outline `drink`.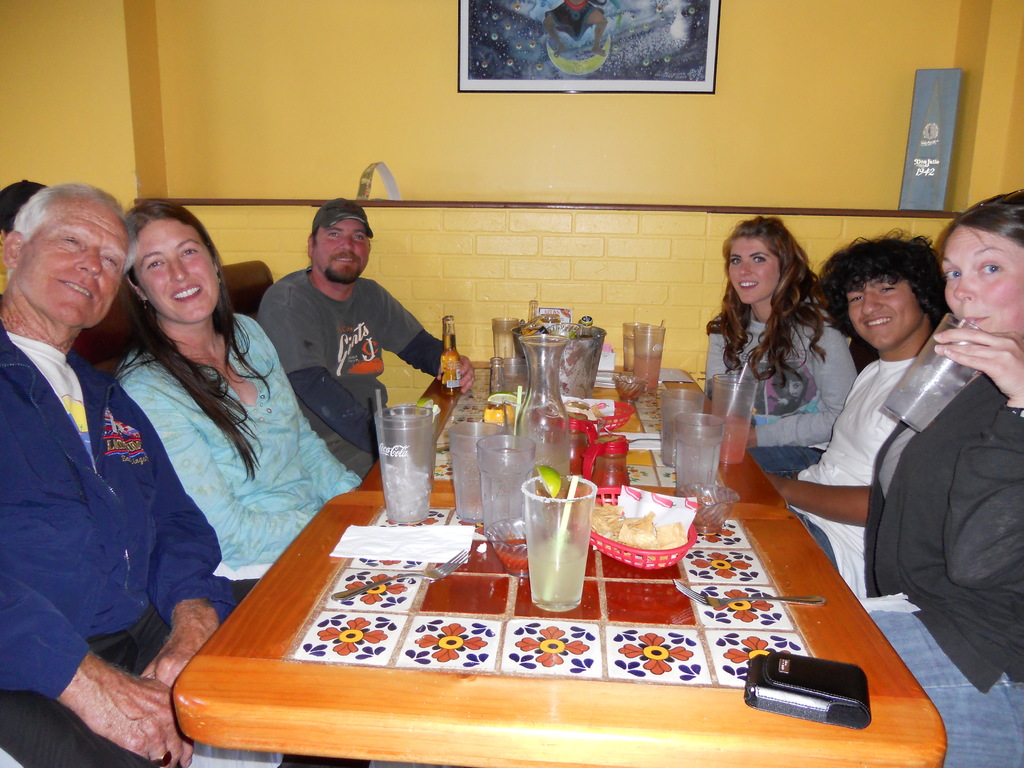
Outline: 382,461,431,524.
